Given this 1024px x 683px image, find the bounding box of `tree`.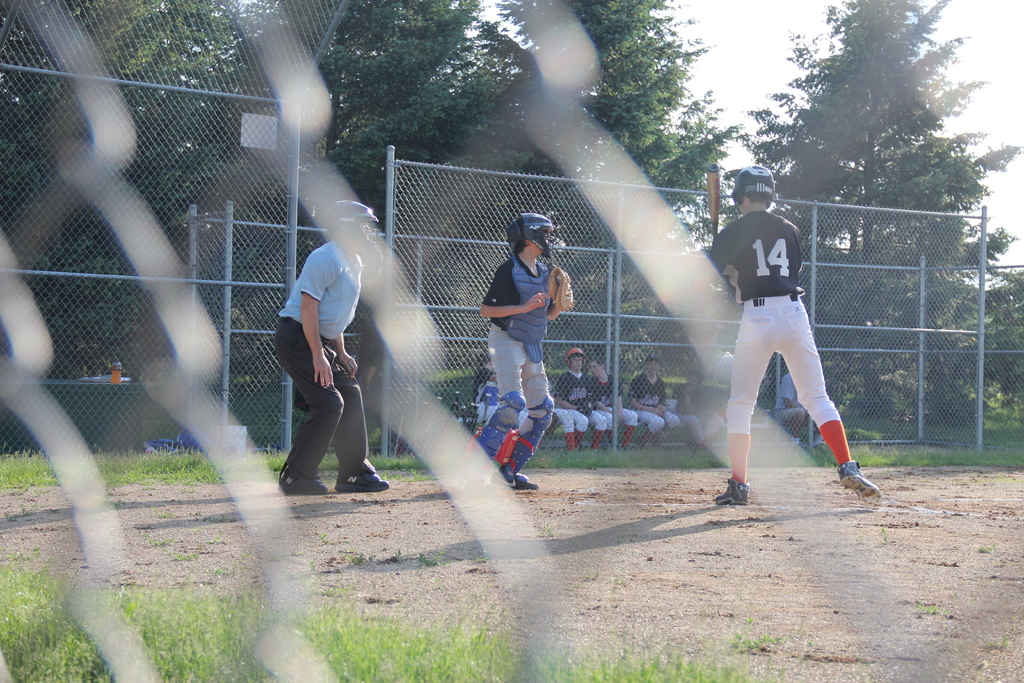
(left=446, top=0, right=745, bottom=366).
